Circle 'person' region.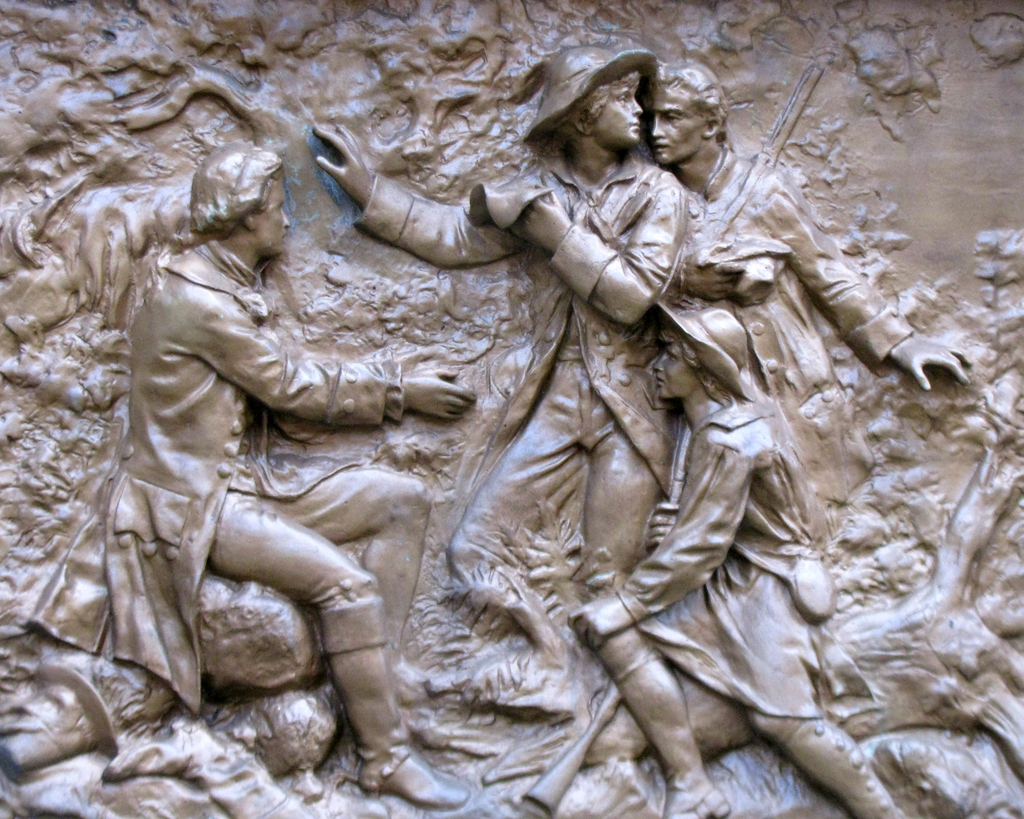
Region: select_region(645, 60, 974, 525).
